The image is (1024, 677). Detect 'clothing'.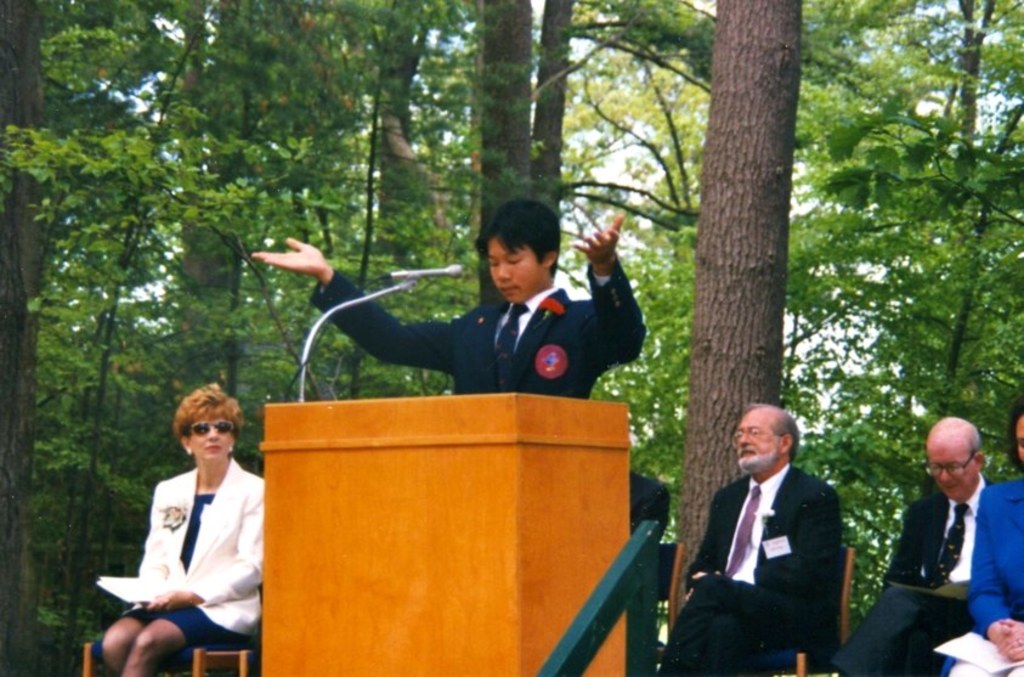
Detection: rect(309, 253, 645, 400).
